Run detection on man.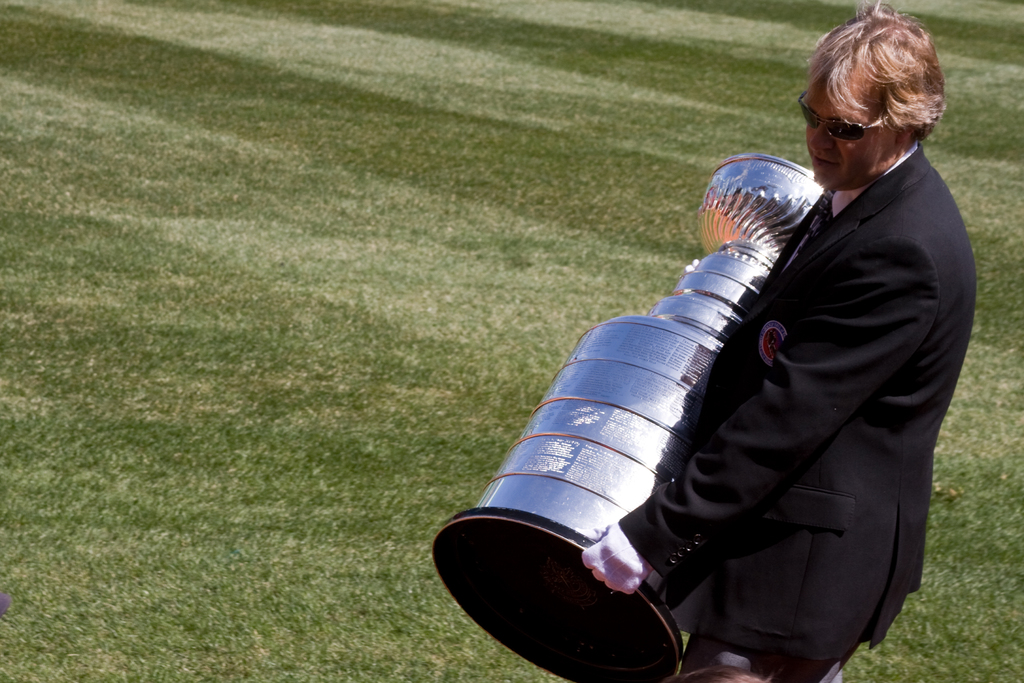
Result: detection(586, 24, 973, 682).
